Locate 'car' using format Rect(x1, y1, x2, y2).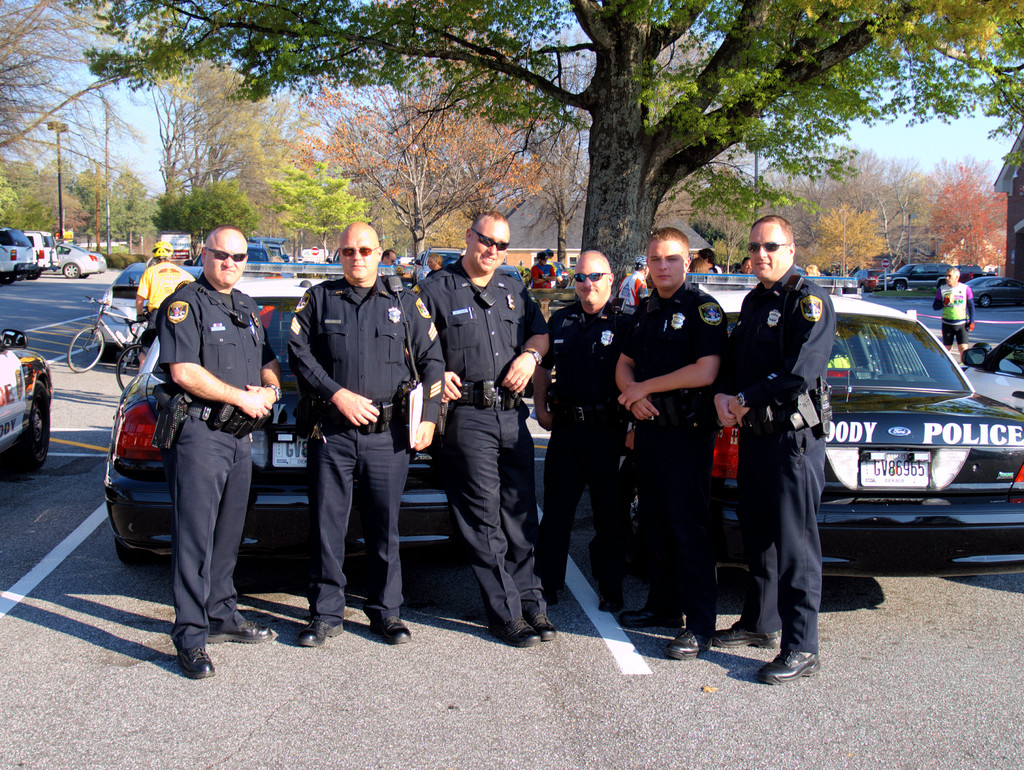
Rect(30, 240, 51, 281).
